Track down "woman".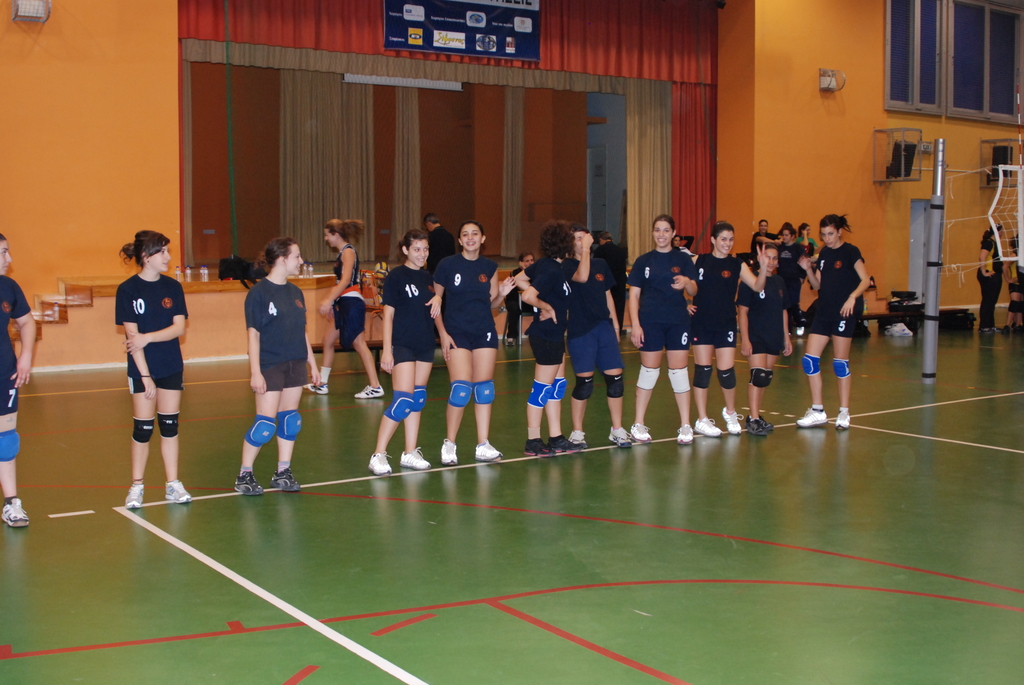
Tracked to 234/241/321/494.
